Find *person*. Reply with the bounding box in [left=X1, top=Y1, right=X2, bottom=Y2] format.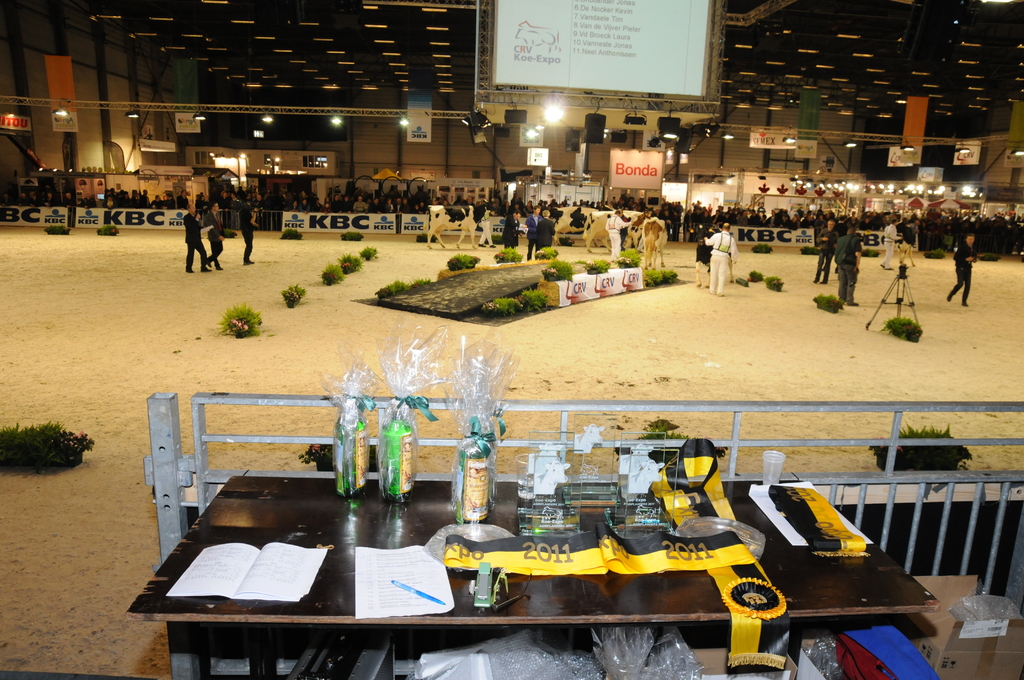
[left=880, top=216, right=897, bottom=270].
